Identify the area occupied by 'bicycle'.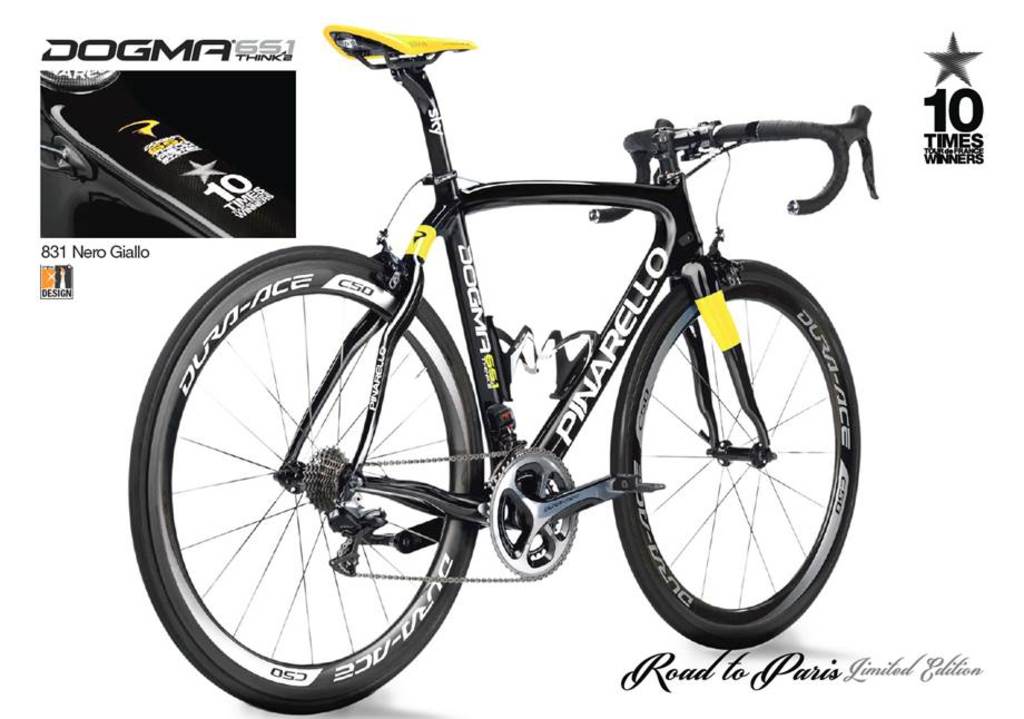
Area: x1=125, y1=24, x2=877, y2=716.
